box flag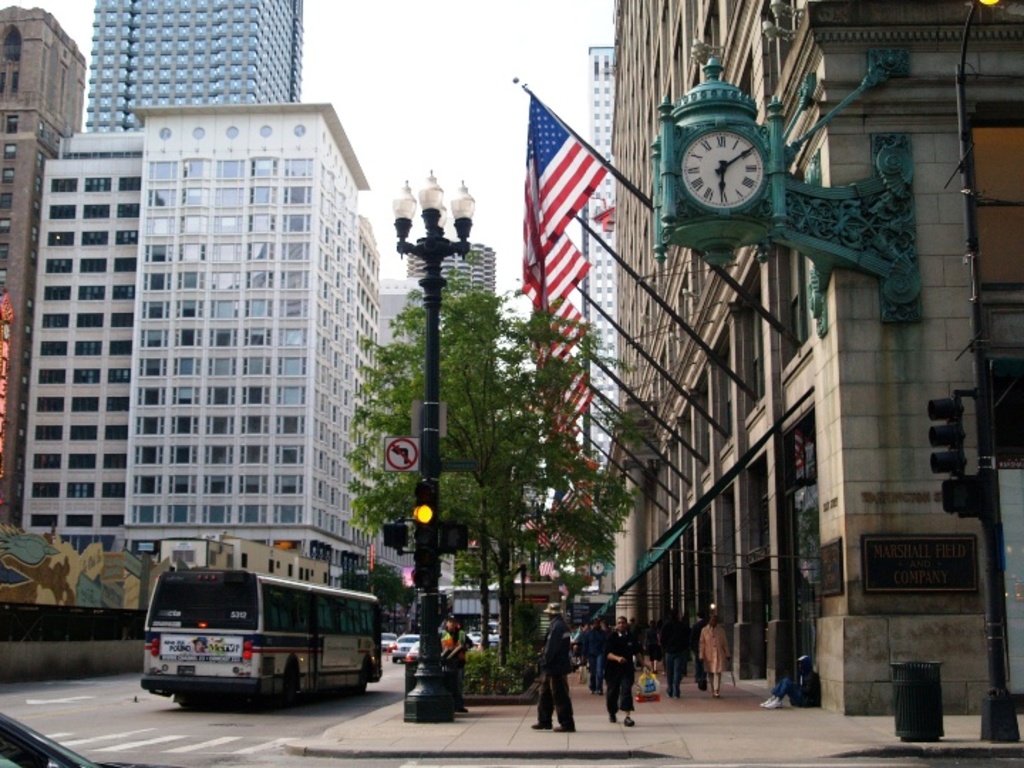
bbox(533, 552, 555, 573)
